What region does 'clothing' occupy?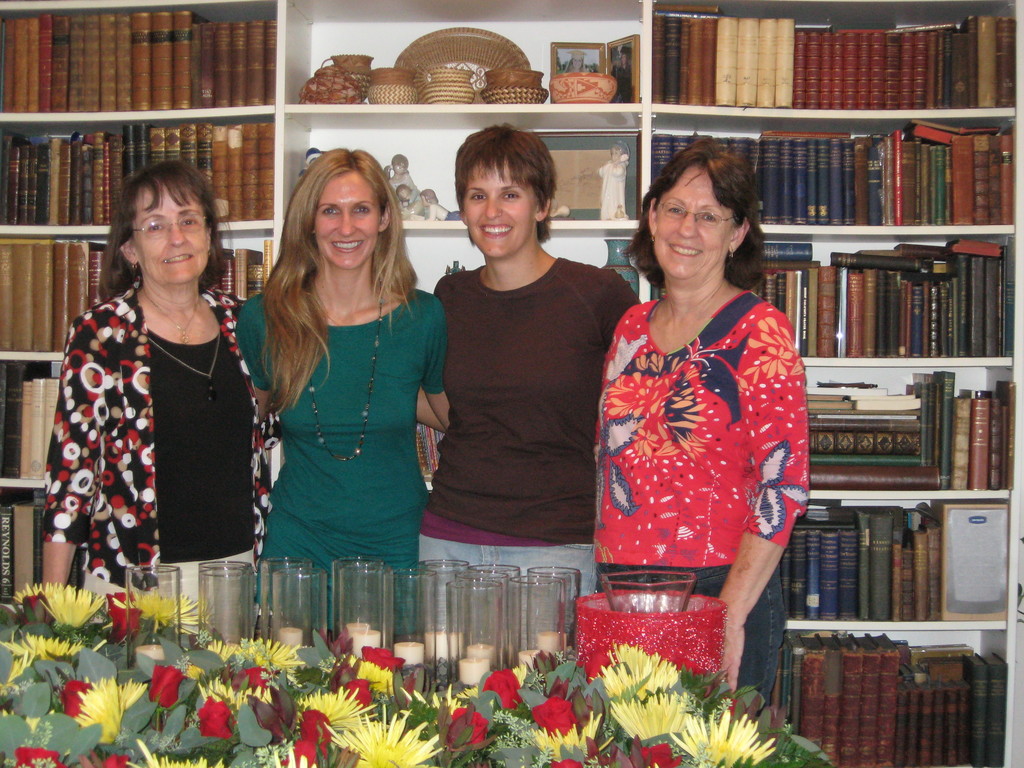
bbox=(594, 267, 801, 648).
